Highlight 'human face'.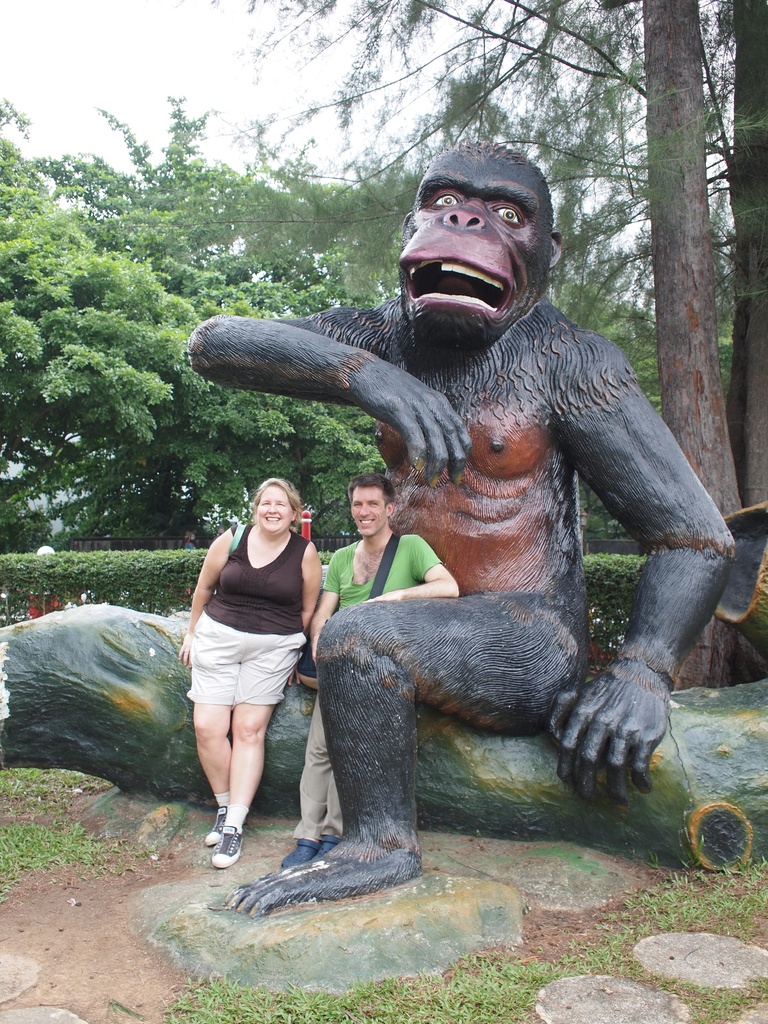
Highlighted region: region(349, 483, 384, 540).
